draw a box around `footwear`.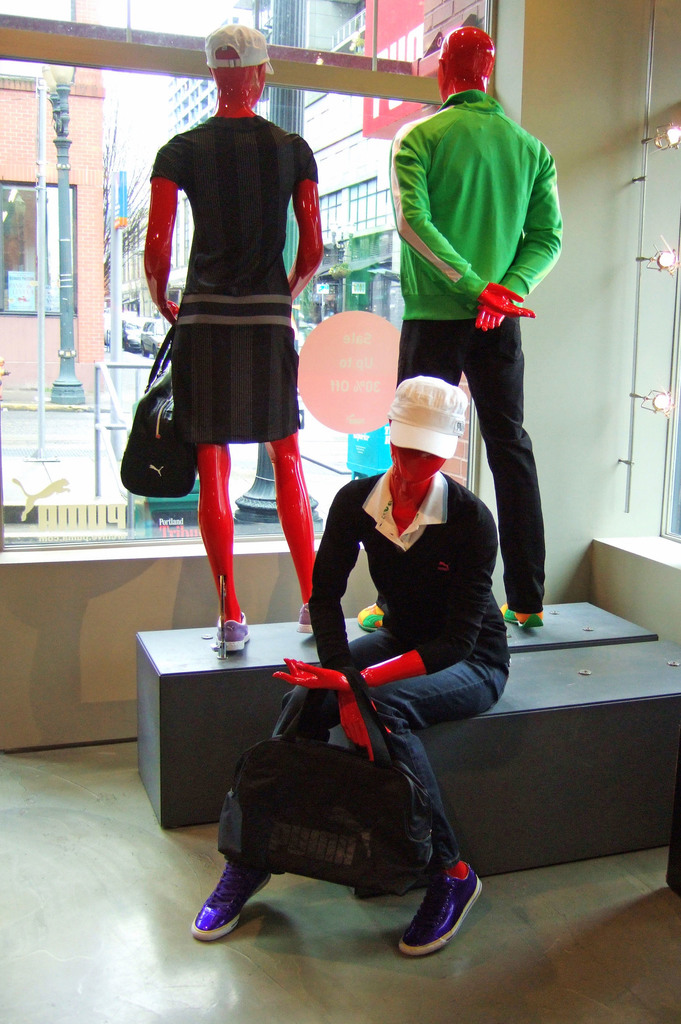
(398,871,481,964).
